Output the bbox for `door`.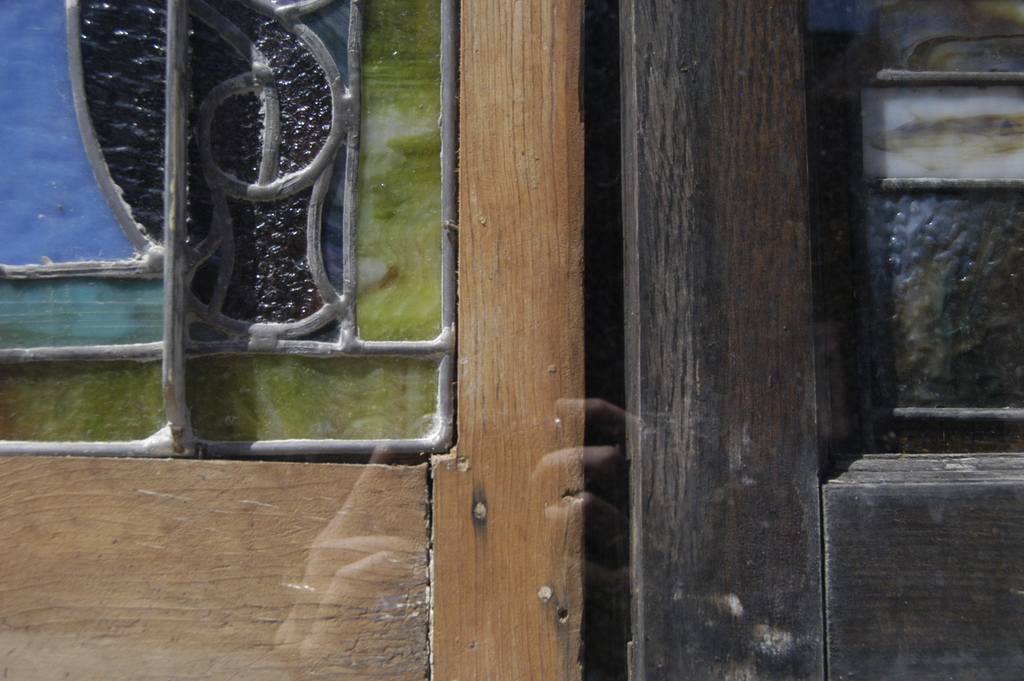
crop(616, 0, 1023, 680).
